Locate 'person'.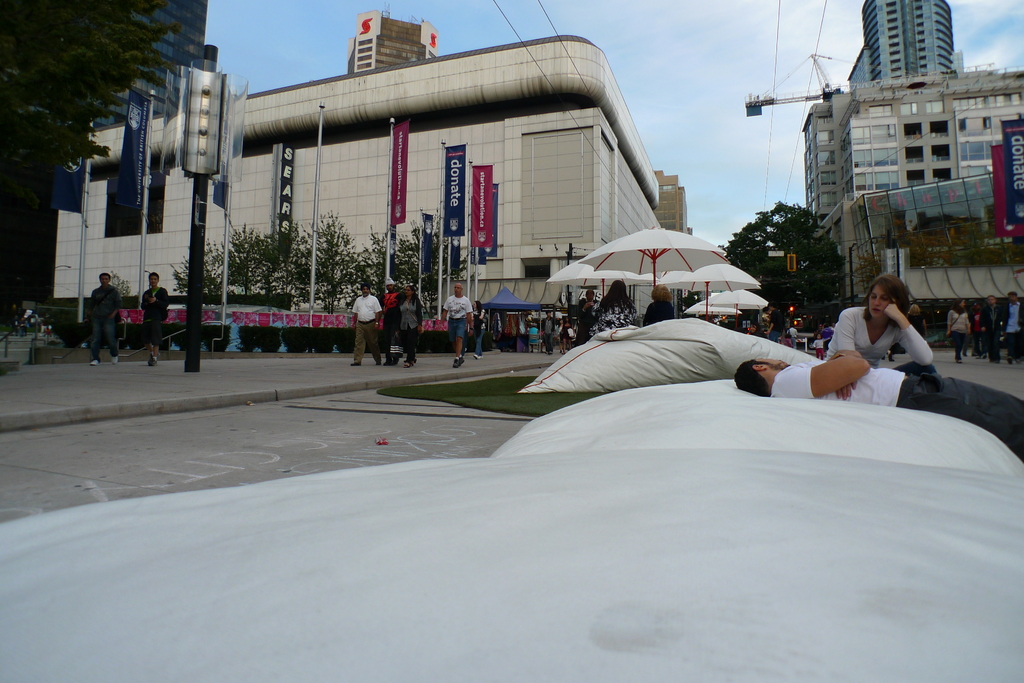
Bounding box: bbox=(435, 282, 480, 378).
